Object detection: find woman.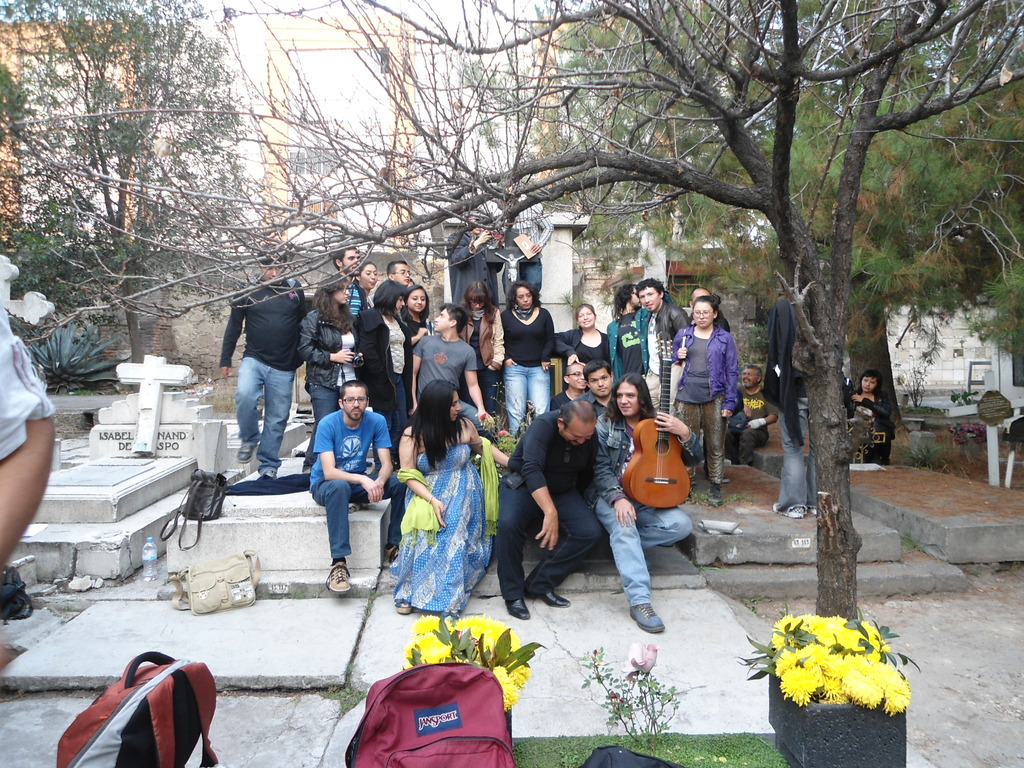
crop(554, 302, 608, 396).
